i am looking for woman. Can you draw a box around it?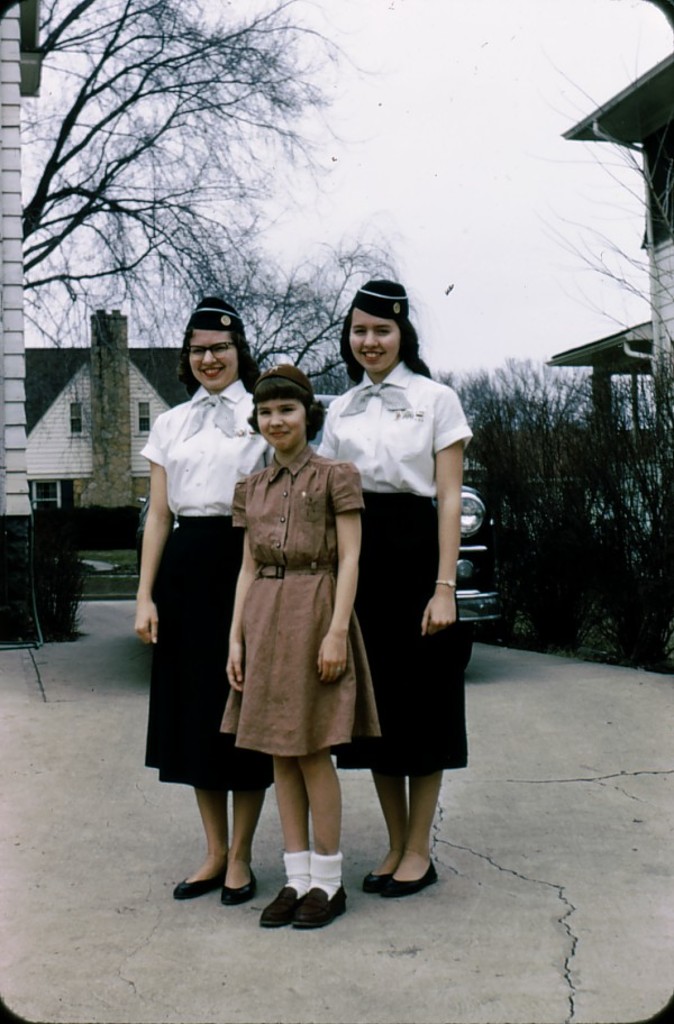
Sure, the bounding box is region(133, 298, 280, 907).
